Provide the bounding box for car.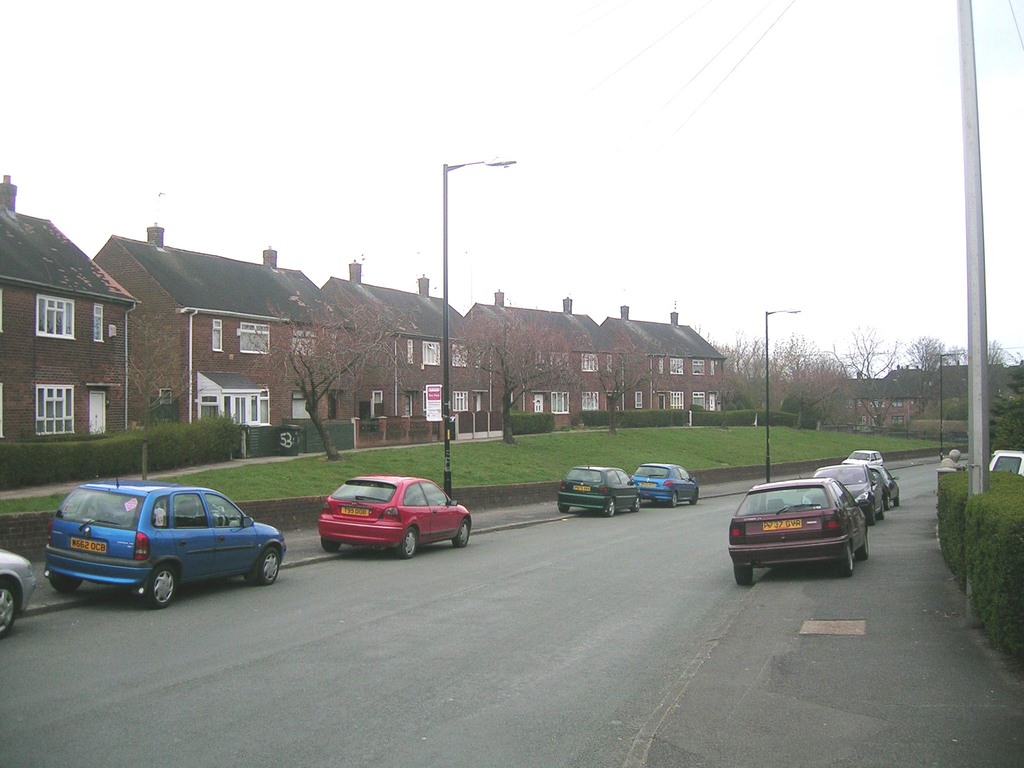
[left=0, top=549, right=40, bottom=639].
